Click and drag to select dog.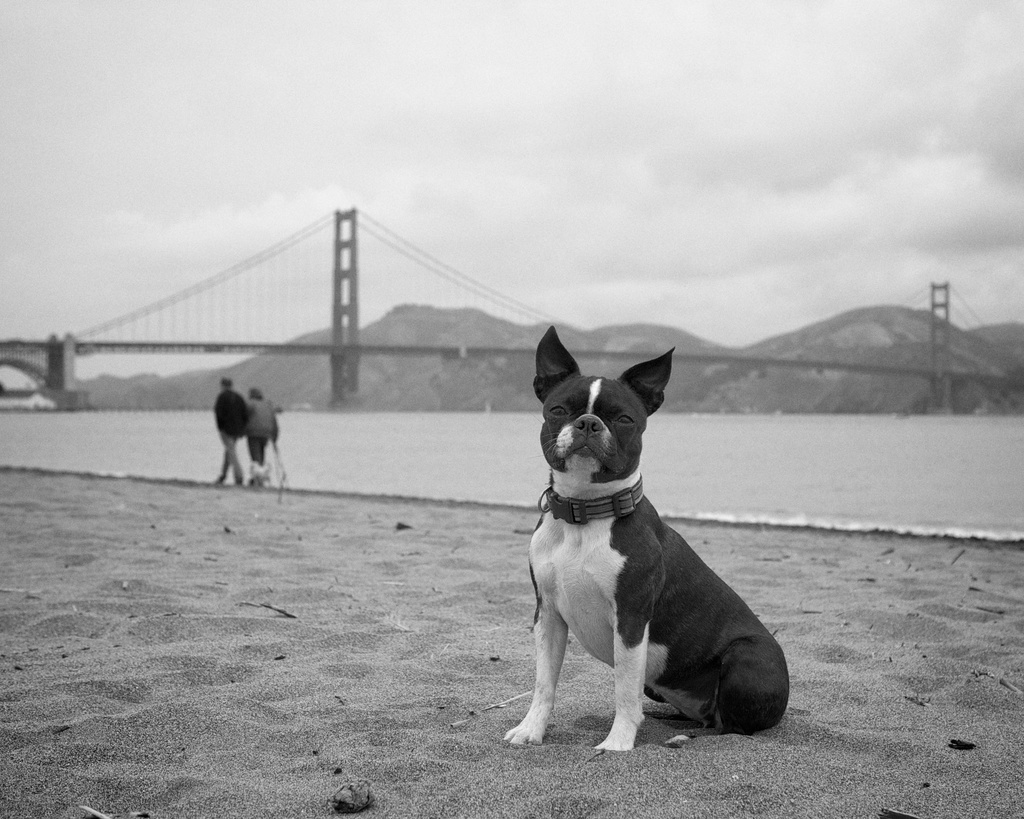
Selection: <box>247,458,271,487</box>.
